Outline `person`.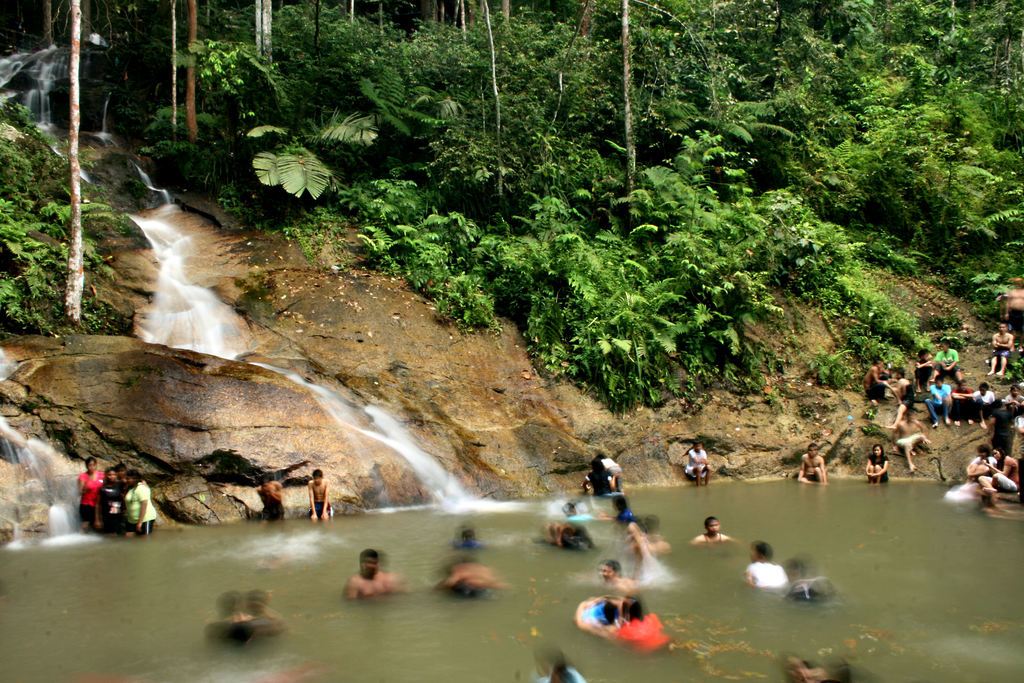
Outline: bbox=(255, 475, 286, 522).
